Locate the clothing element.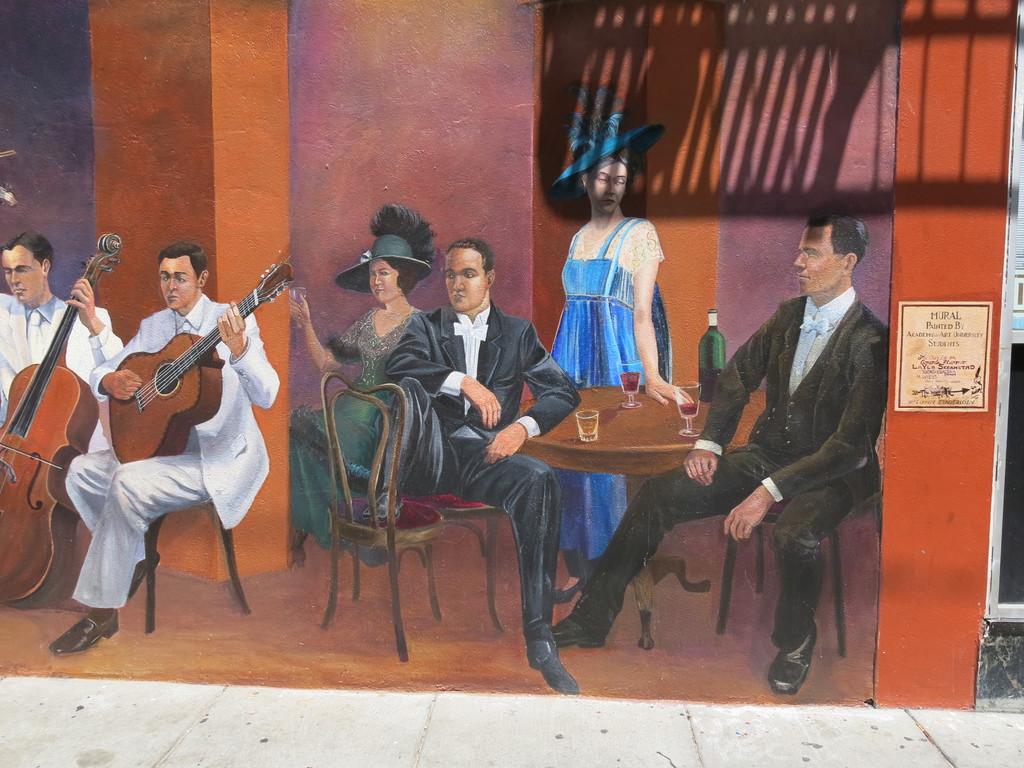
Element bbox: x1=385, y1=305, x2=572, y2=659.
